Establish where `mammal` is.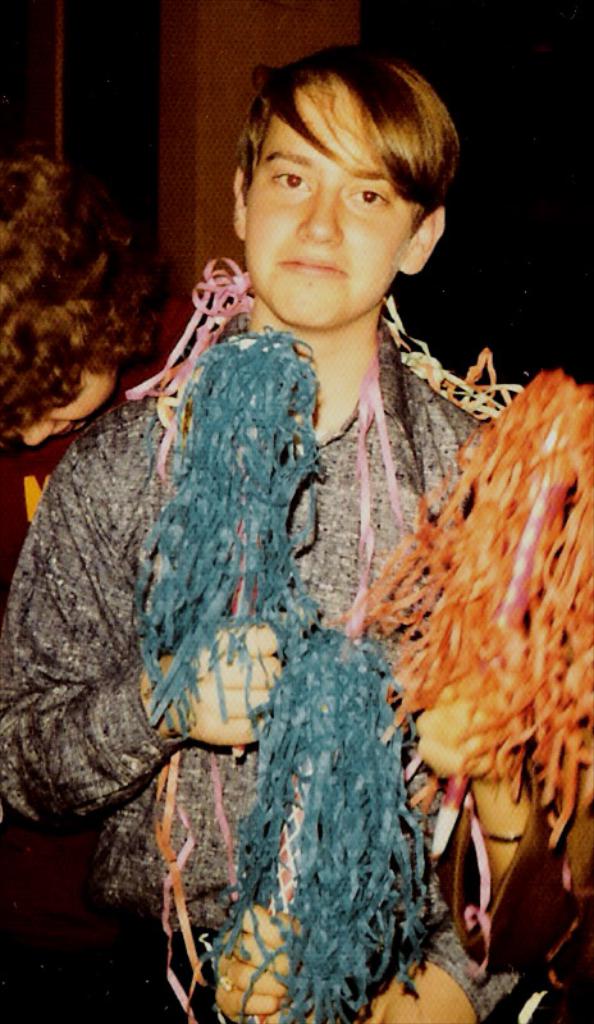
Established at detection(415, 666, 593, 1019).
